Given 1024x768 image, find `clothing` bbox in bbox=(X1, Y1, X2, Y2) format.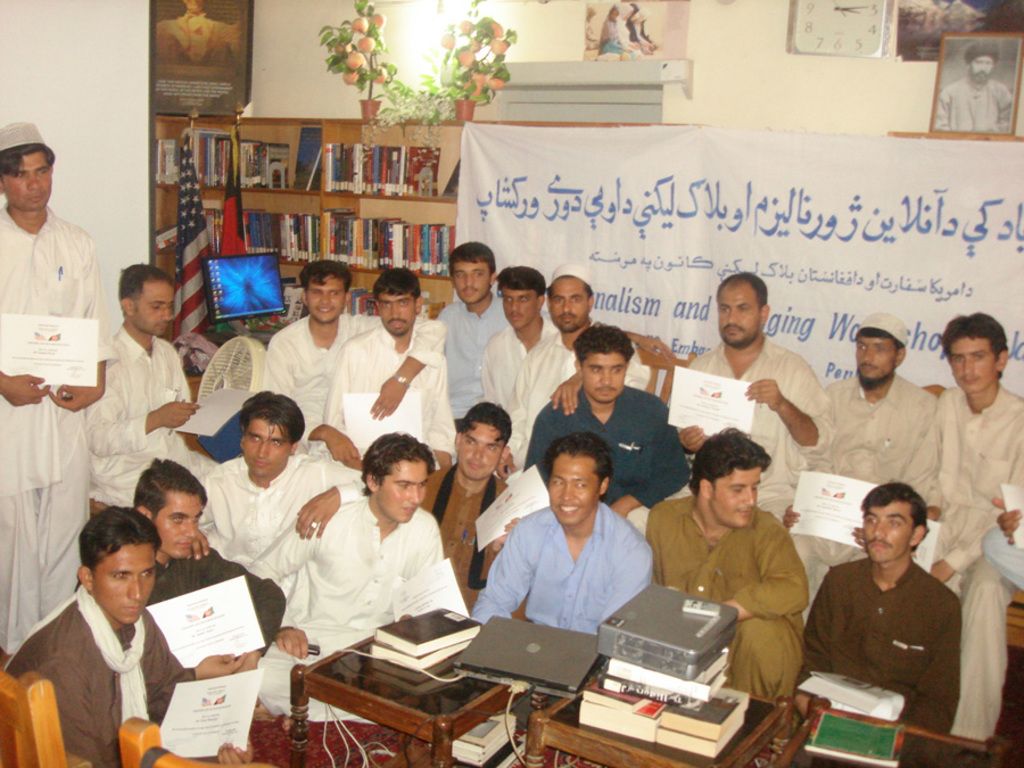
bbox=(189, 512, 469, 692).
